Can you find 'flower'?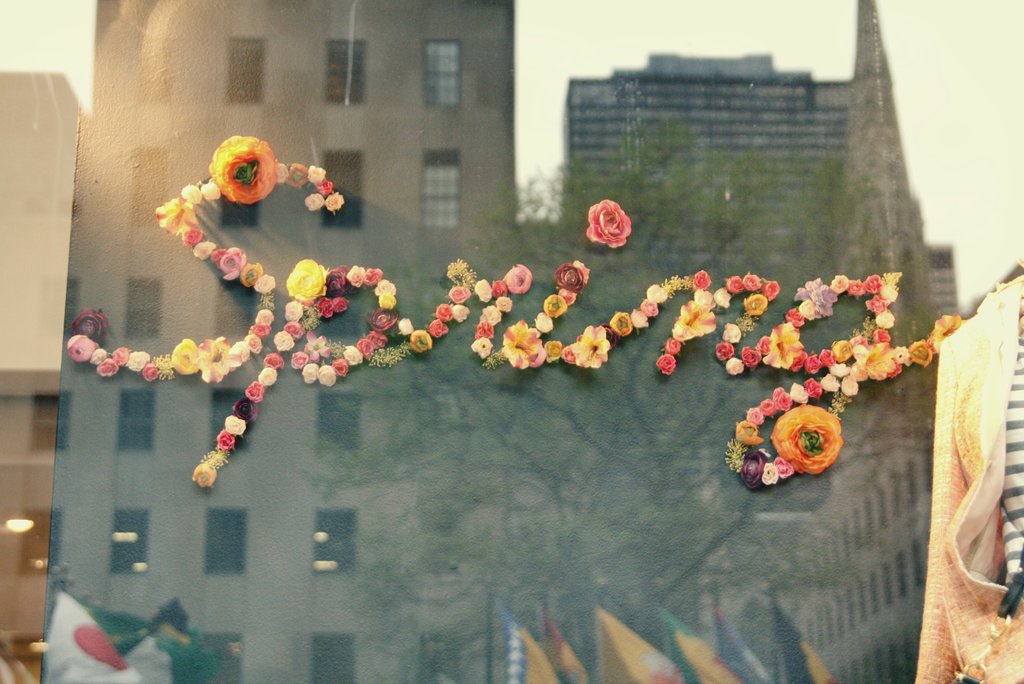
Yes, bounding box: detection(568, 320, 616, 369).
